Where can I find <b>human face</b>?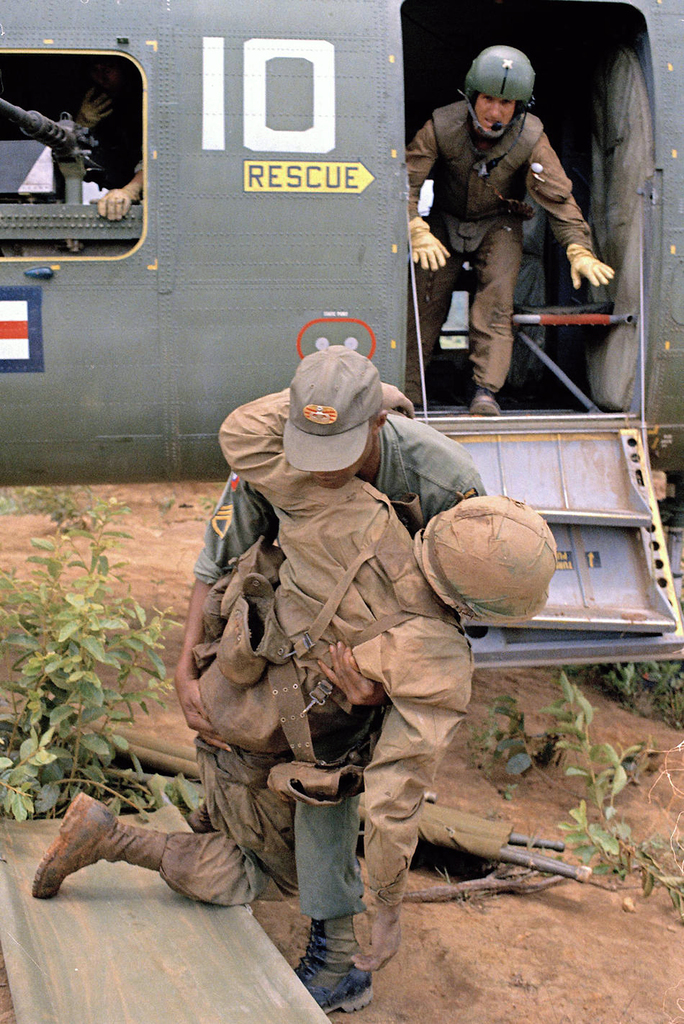
You can find it at 315, 449, 373, 490.
